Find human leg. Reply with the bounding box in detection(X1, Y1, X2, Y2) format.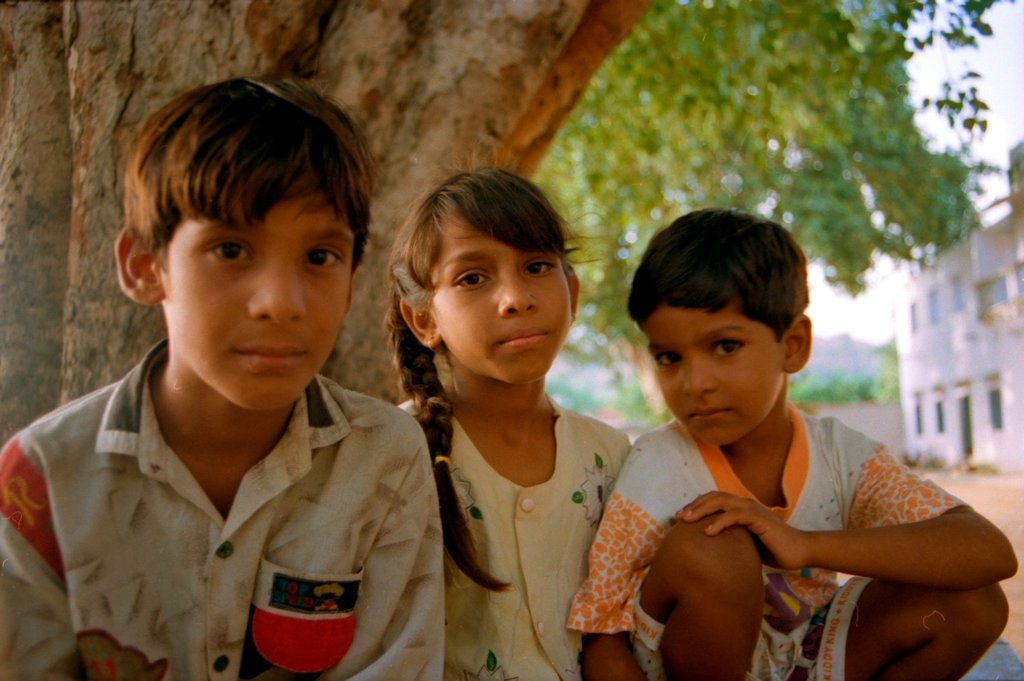
detection(803, 584, 1010, 680).
